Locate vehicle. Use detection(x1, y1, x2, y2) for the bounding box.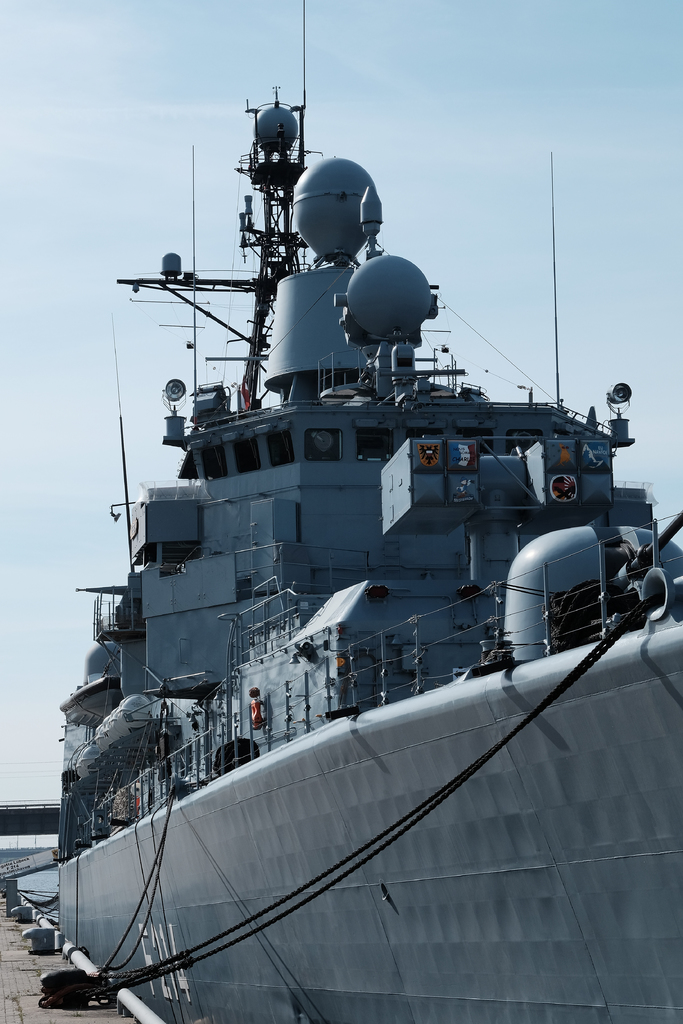
detection(52, 0, 682, 1023).
